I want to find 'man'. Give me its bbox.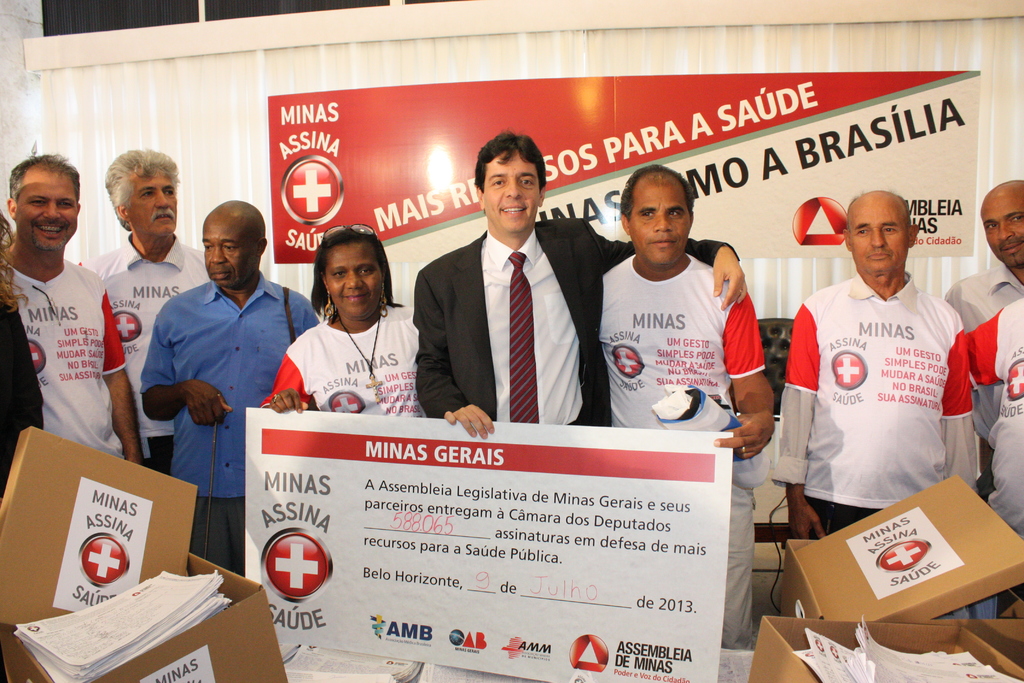
region(943, 182, 1023, 502).
